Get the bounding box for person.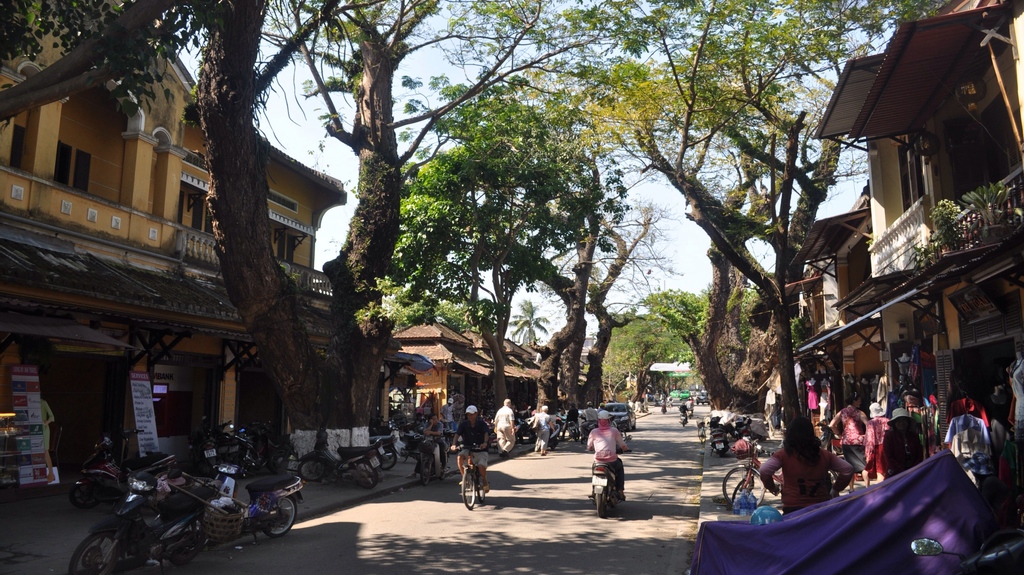
<region>448, 406, 487, 502</region>.
